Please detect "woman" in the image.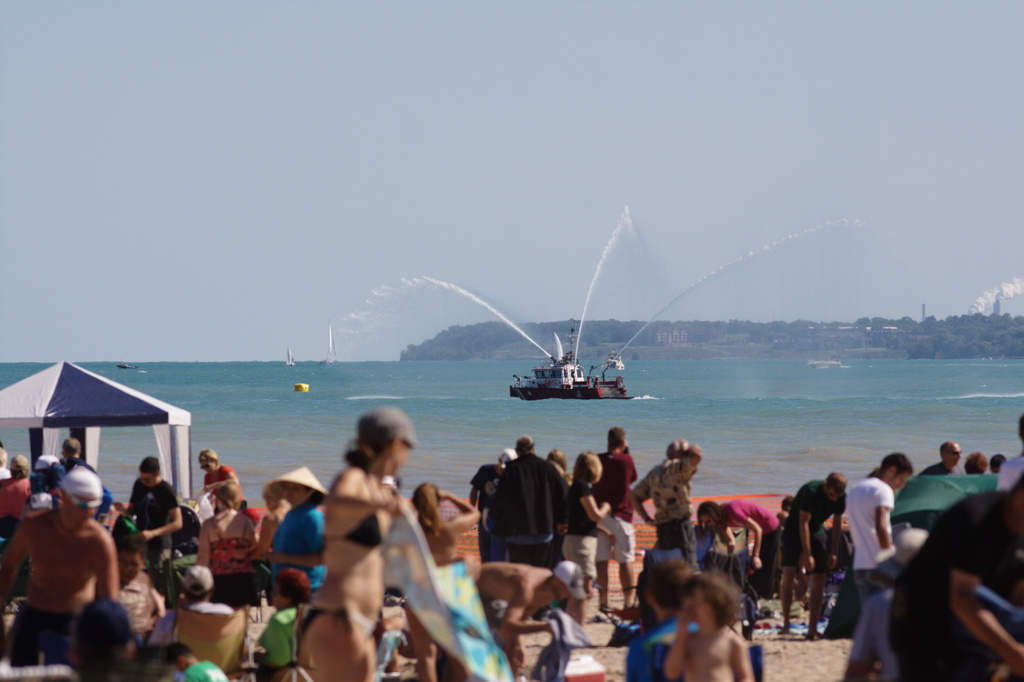
[left=196, top=480, right=268, bottom=613].
